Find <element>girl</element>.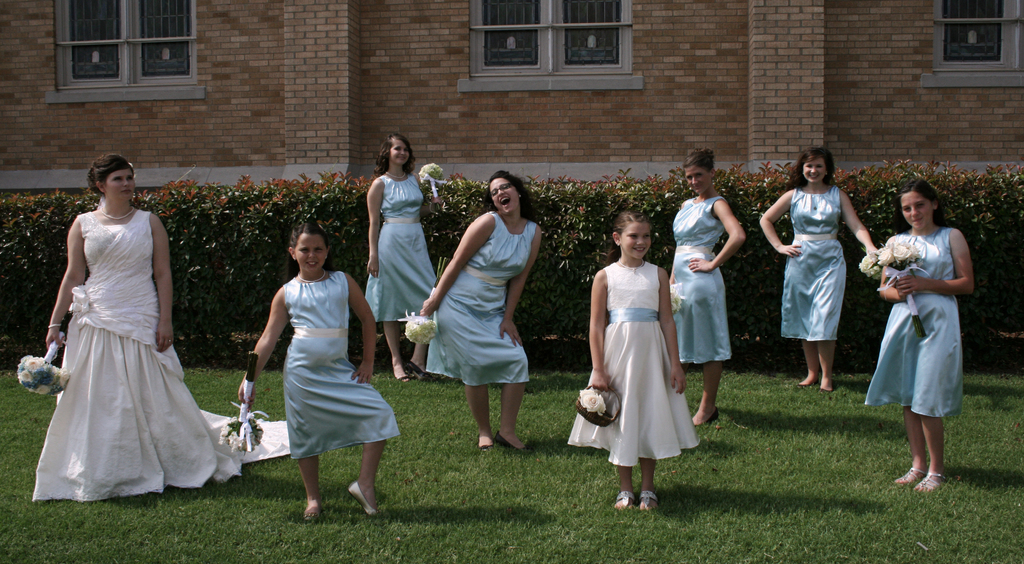
box=[30, 149, 297, 501].
